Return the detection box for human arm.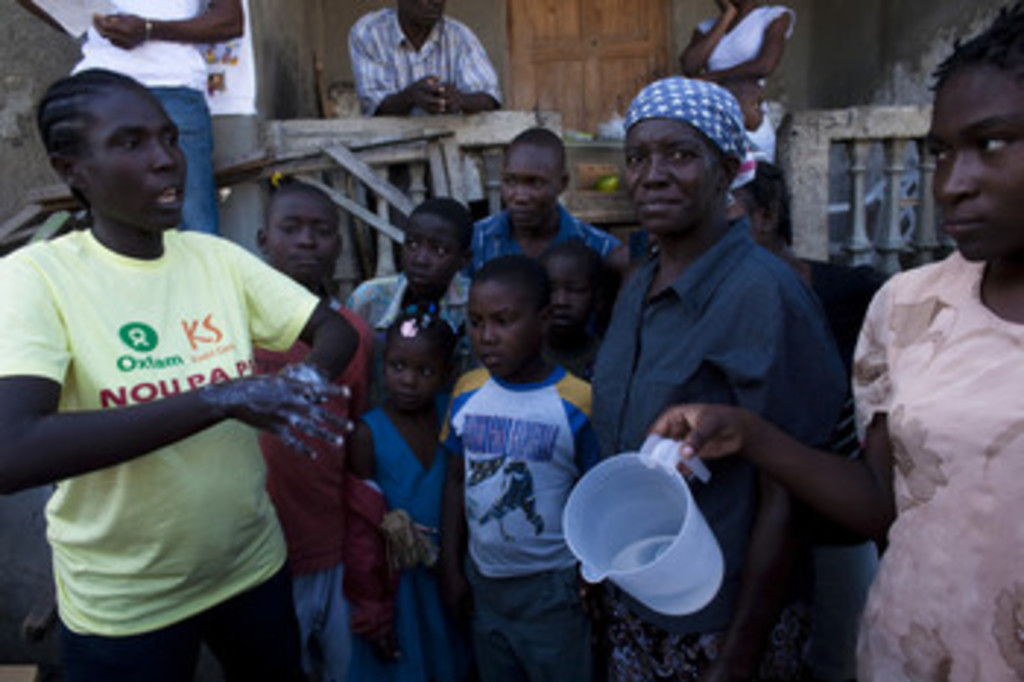
pyautogui.locateOnScreen(667, 0, 746, 79).
